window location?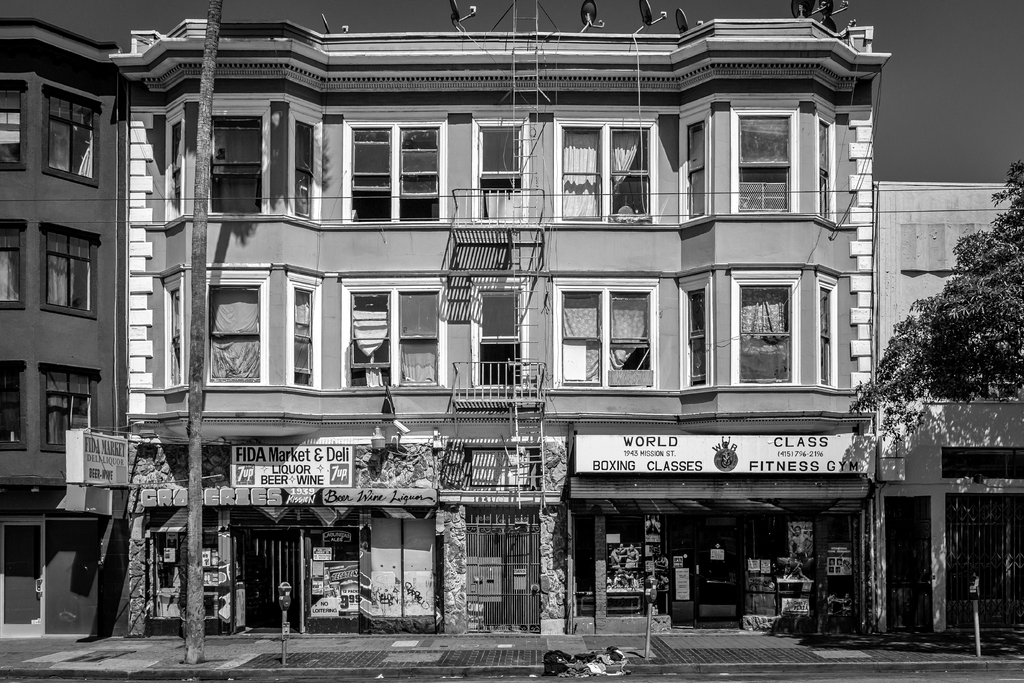
x1=810, y1=267, x2=842, y2=398
